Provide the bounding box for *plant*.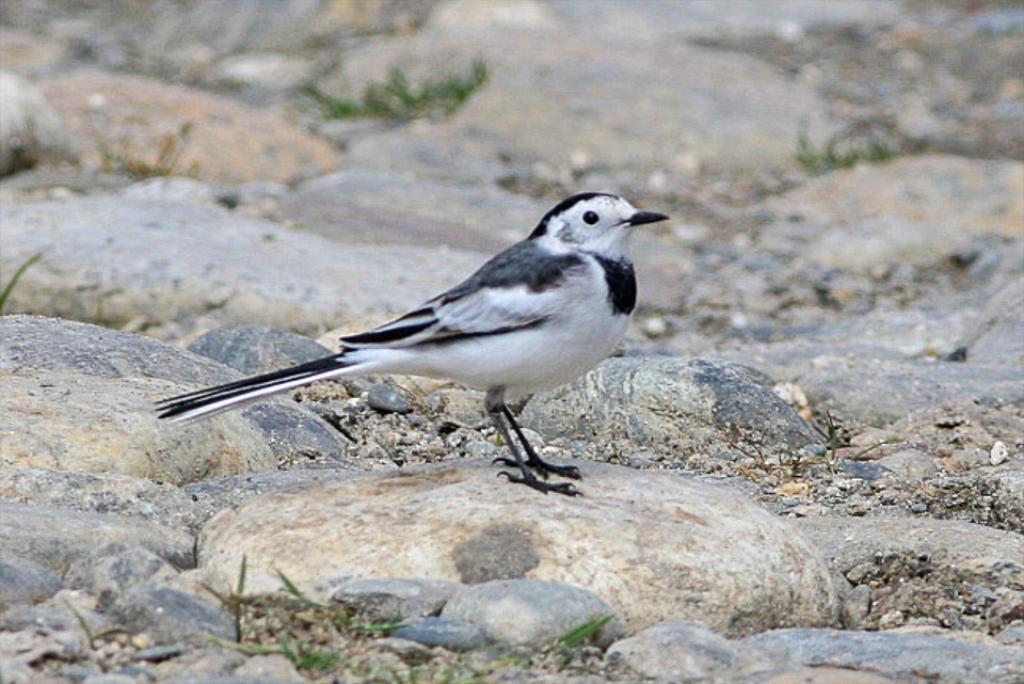
558, 611, 612, 639.
